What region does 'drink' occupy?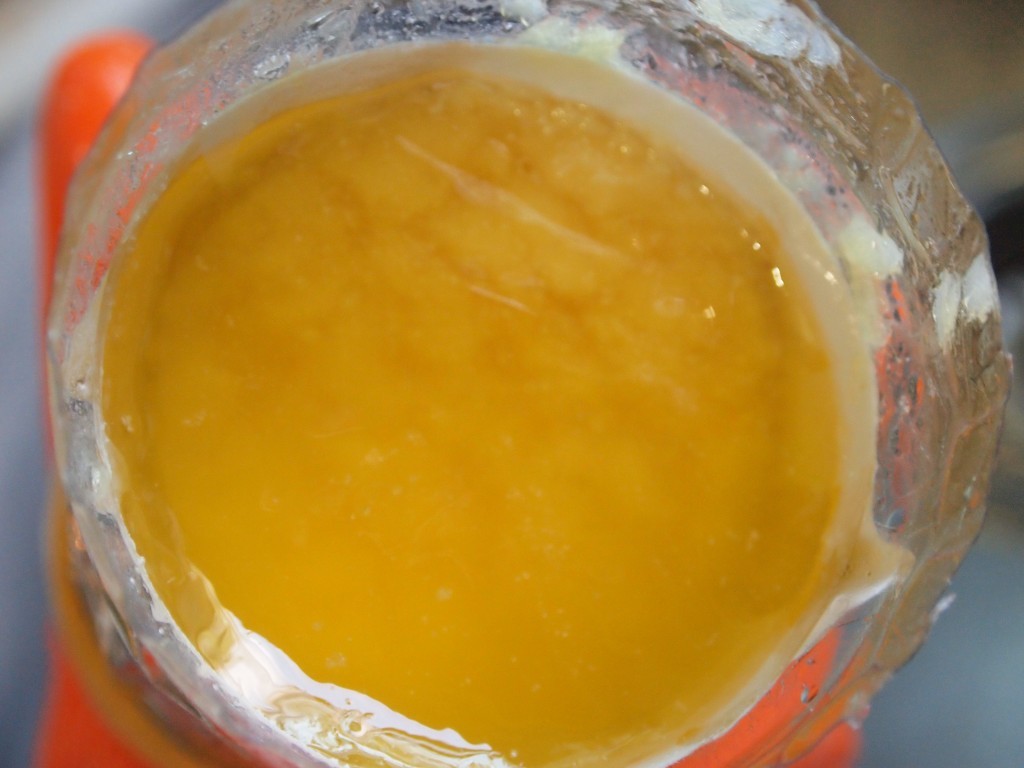
101,47,906,767.
